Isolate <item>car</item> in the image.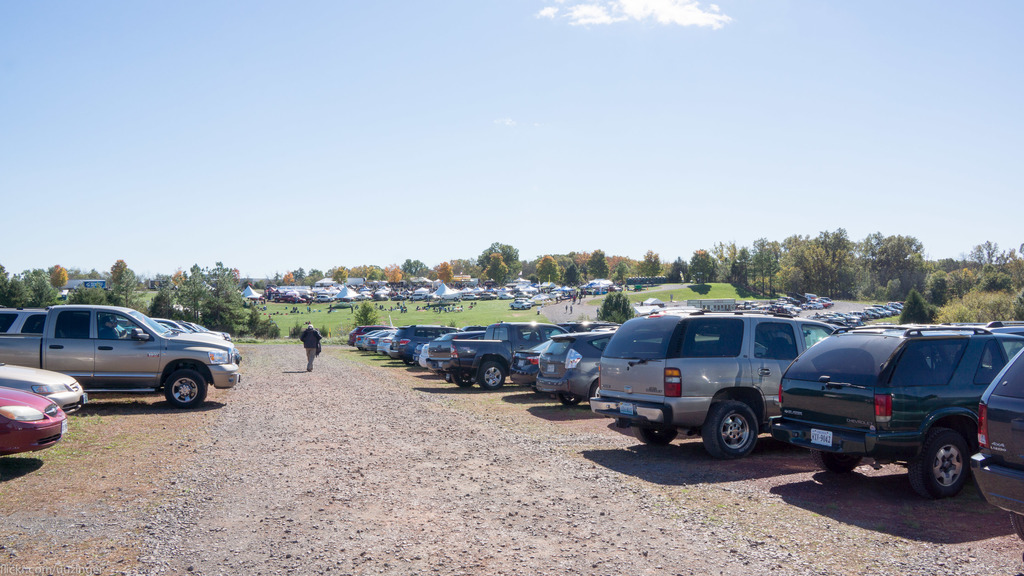
Isolated region: (972,346,1023,539).
